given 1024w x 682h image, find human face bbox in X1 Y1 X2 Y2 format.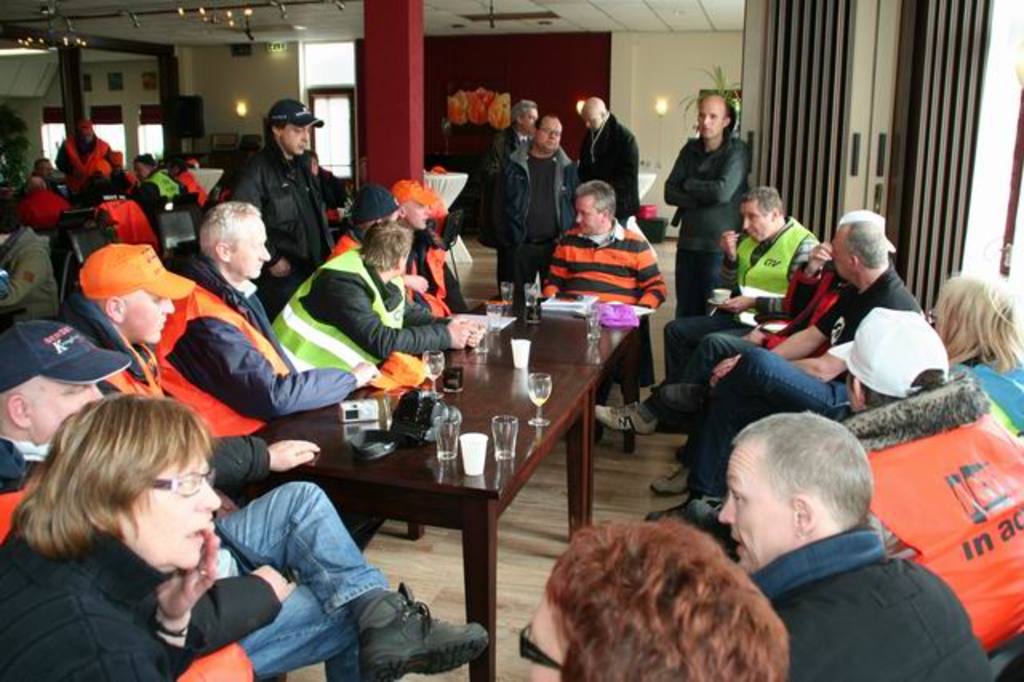
232 218 274 280.
